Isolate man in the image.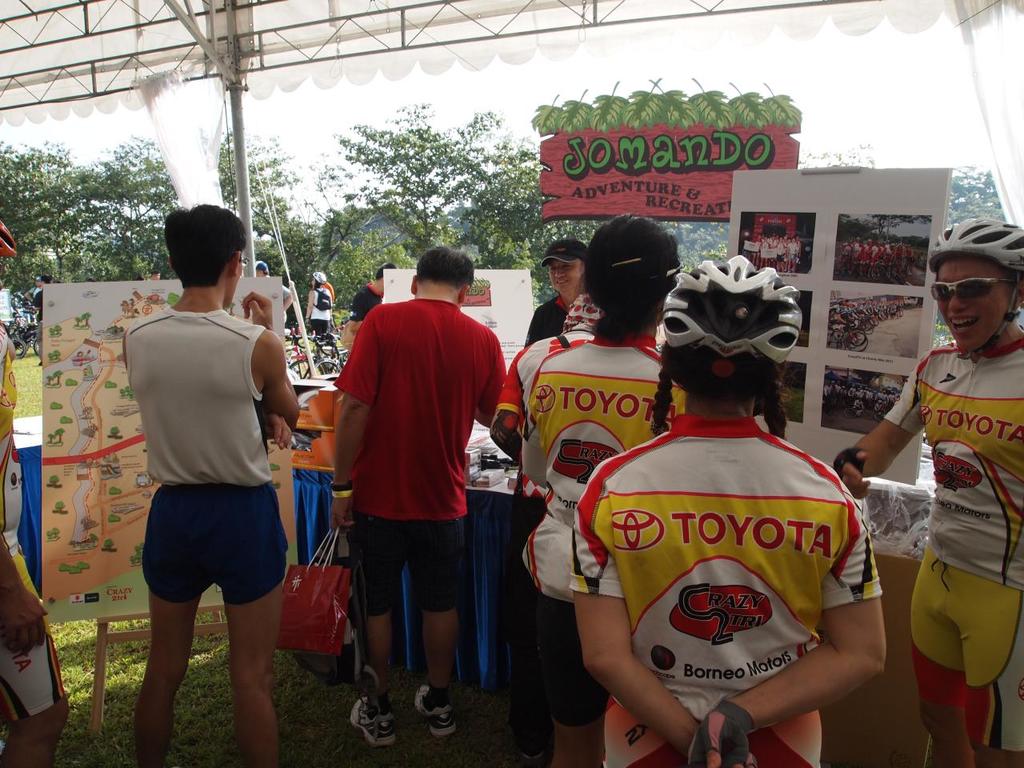
Isolated region: left=250, top=257, right=295, bottom=321.
